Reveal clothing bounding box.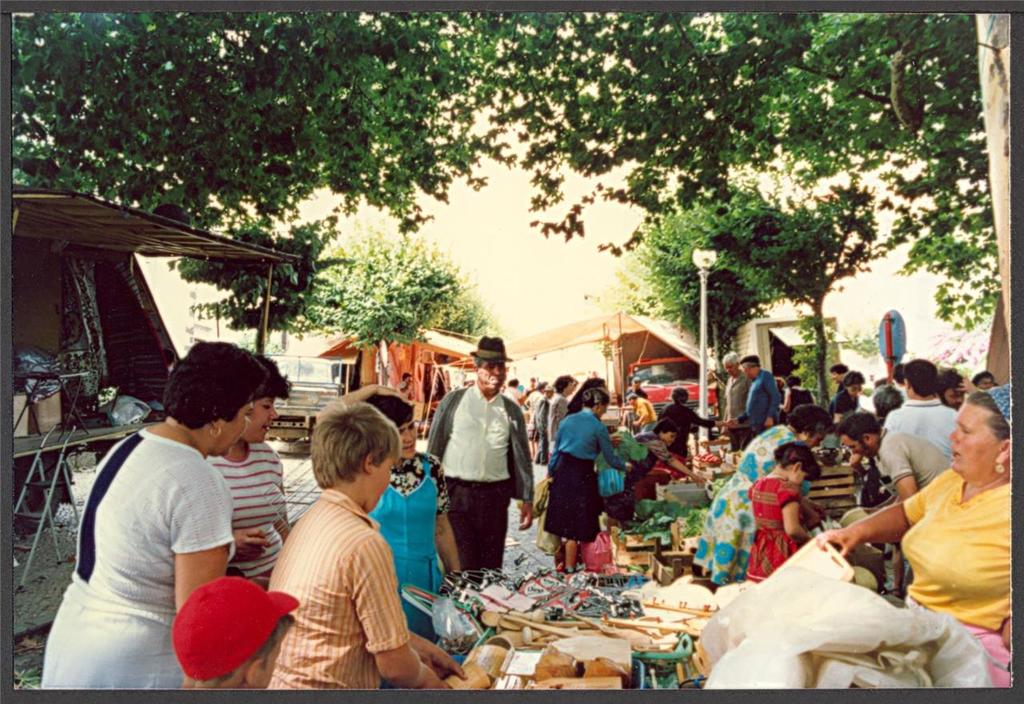
Revealed: (x1=737, y1=471, x2=794, y2=577).
